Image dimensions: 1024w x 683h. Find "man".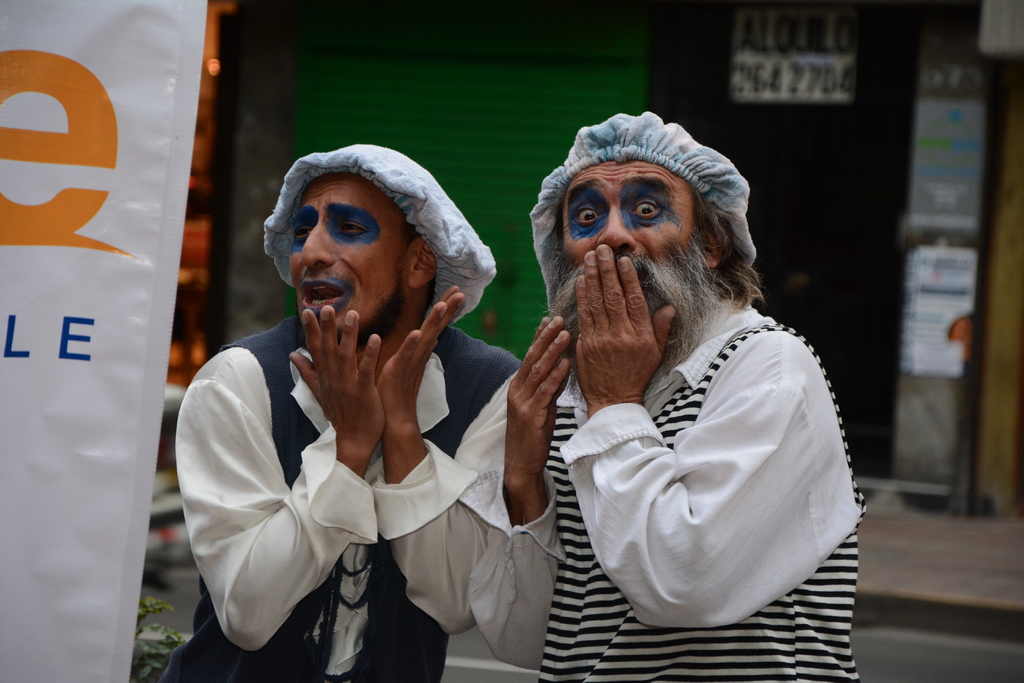
box(170, 139, 526, 682).
